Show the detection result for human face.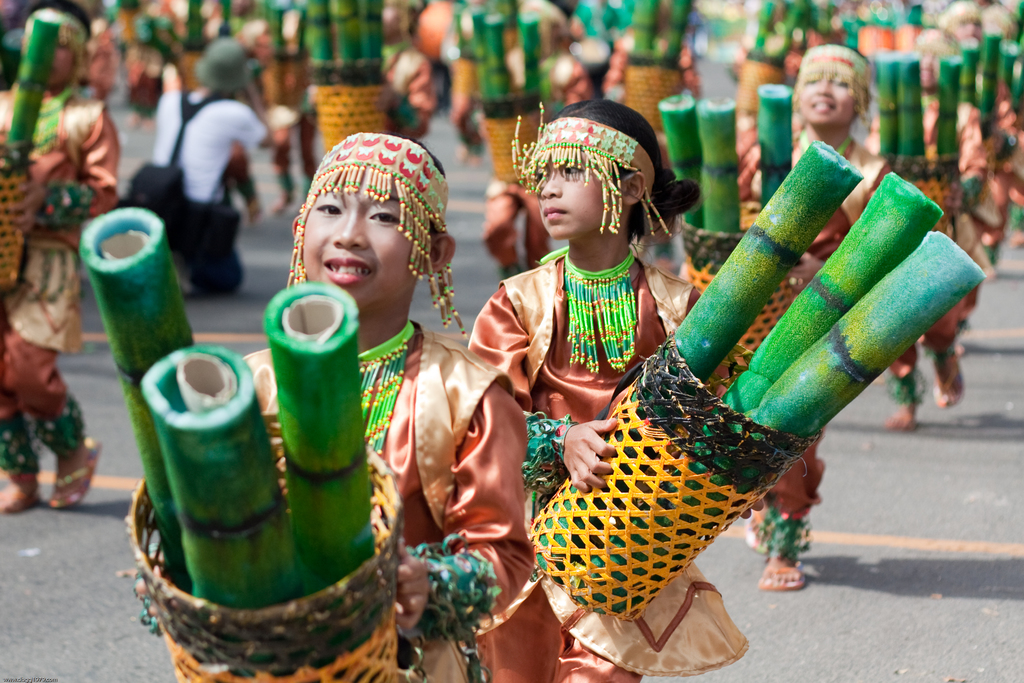
pyautogui.locateOnScreen(797, 71, 855, 124).
